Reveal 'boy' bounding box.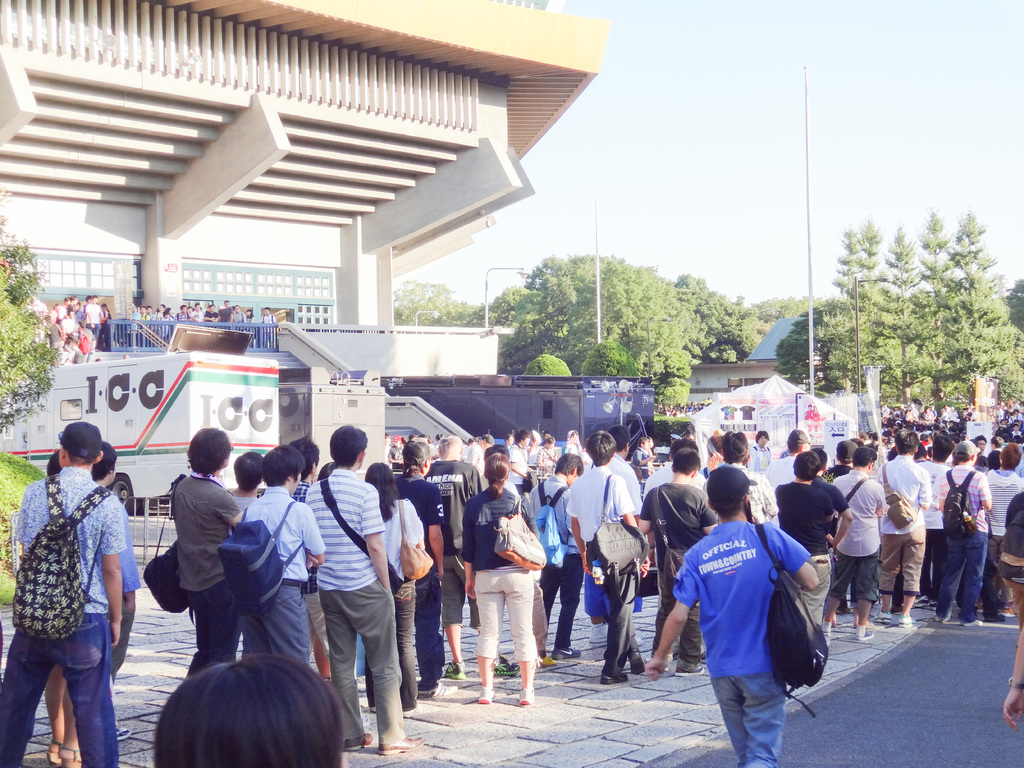
Revealed: l=190, t=303, r=205, b=324.
